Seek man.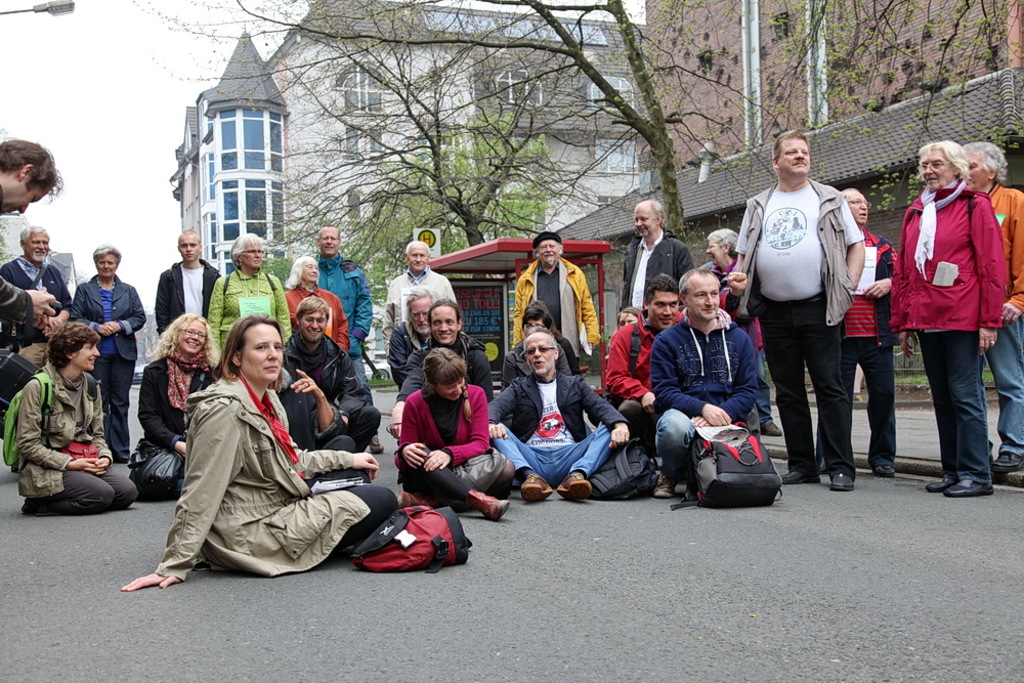
<box>604,274,683,462</box>.
